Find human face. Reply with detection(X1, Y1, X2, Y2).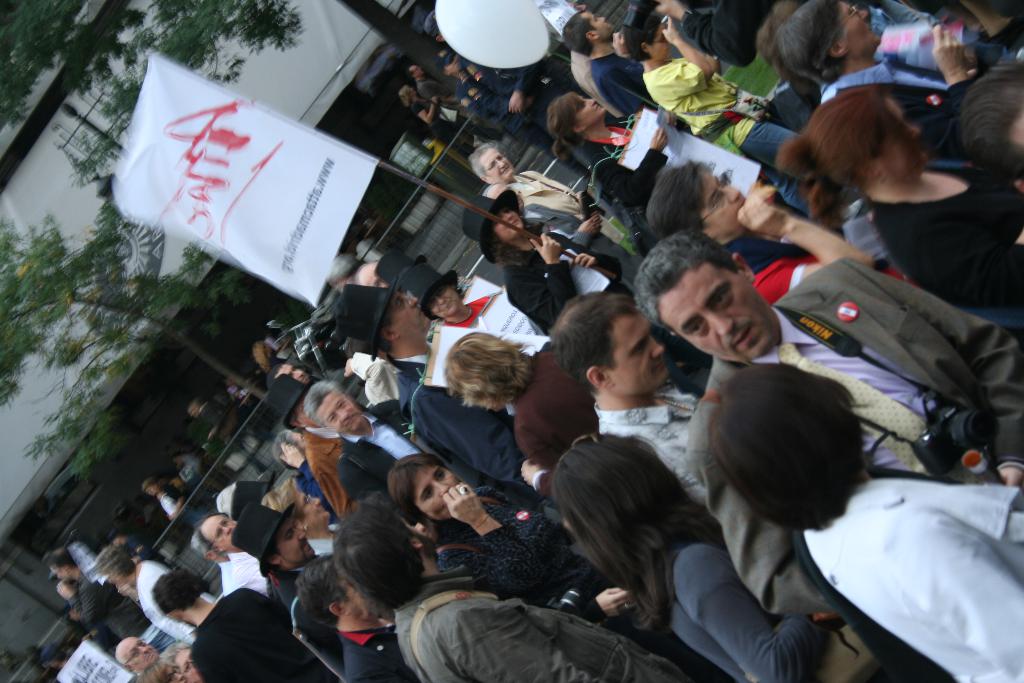
detection(484, 152, 509, 179).
